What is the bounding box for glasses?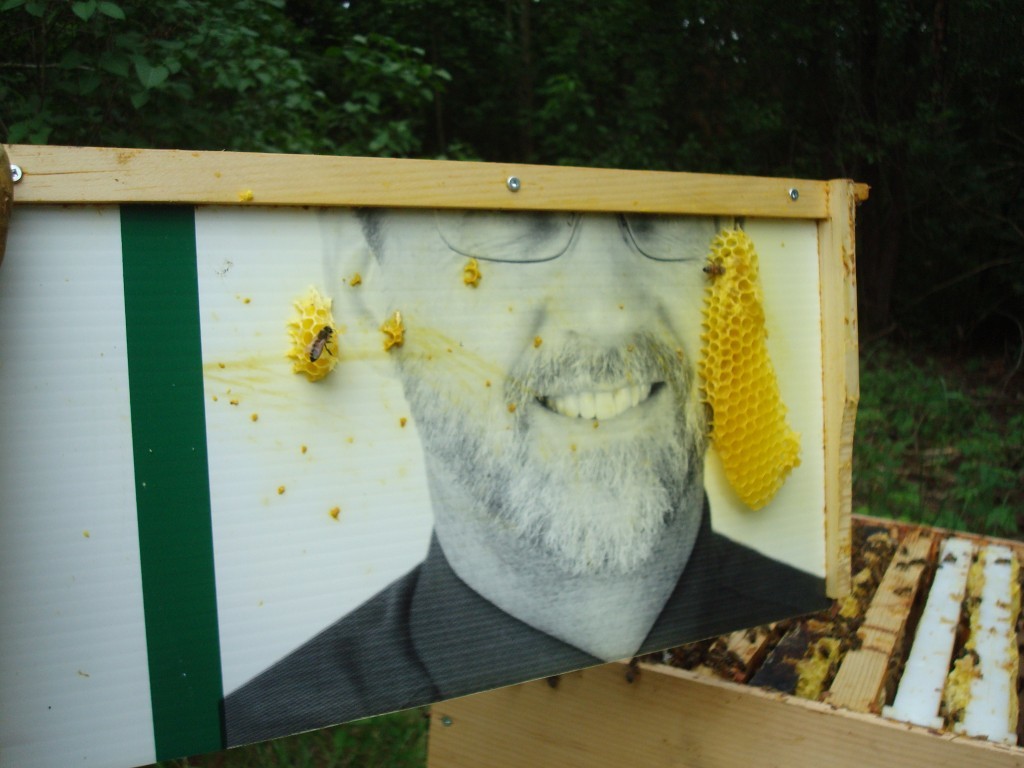
[x1=429, y1=210, x2=730, y2=262].
